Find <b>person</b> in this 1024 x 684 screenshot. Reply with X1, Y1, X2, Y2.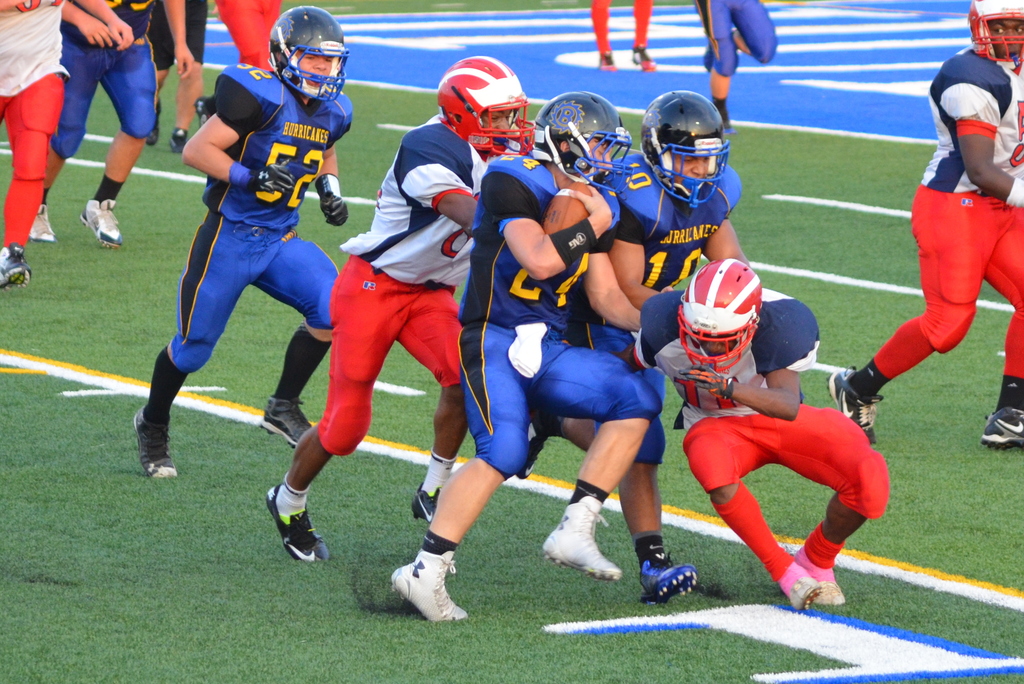
268, 58, 533, 561.
